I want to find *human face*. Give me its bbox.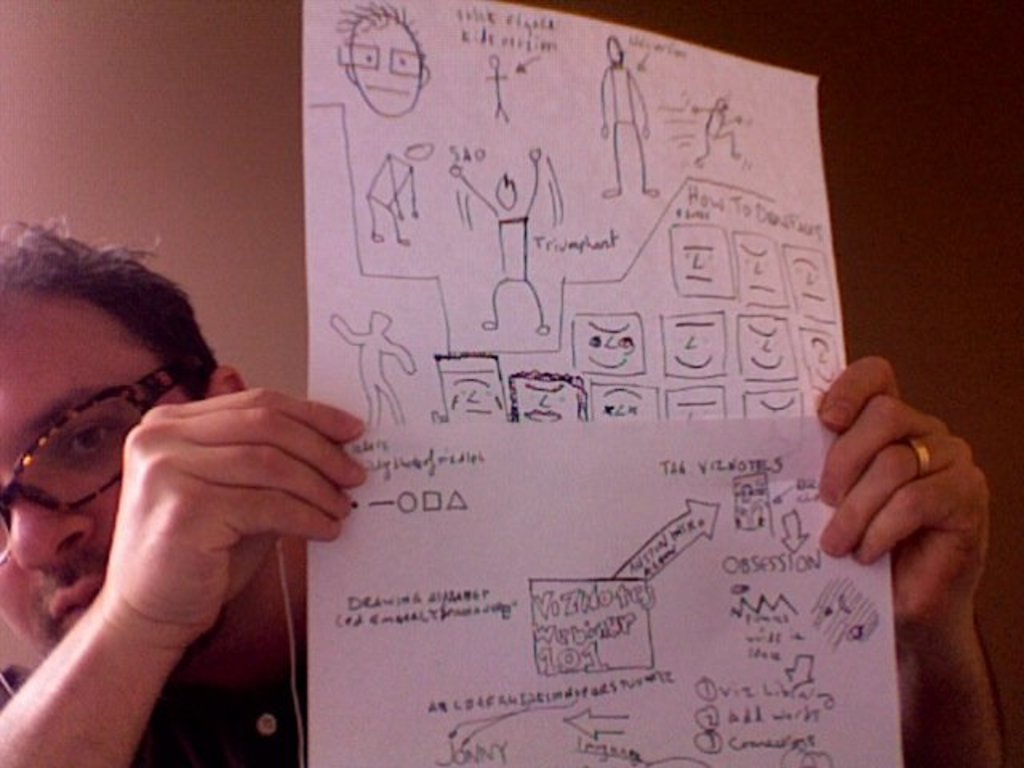
<region>350, 16, 419, 117</region>.
